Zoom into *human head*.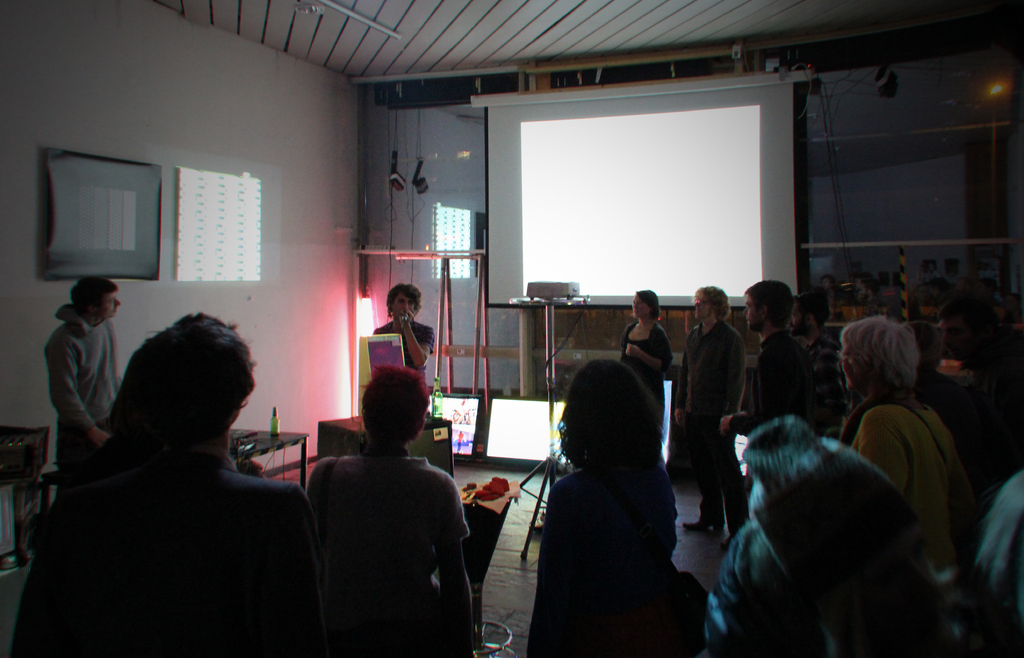
Zoom target: box=[789, 293, 829, 336].
